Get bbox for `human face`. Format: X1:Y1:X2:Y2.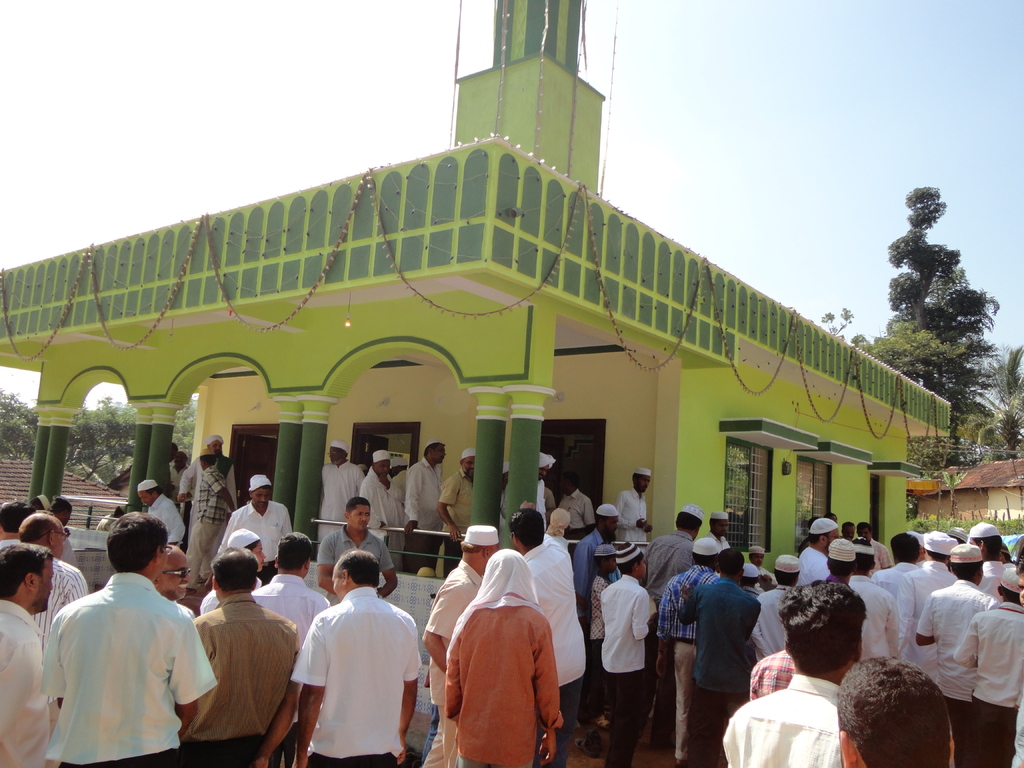
251:486:271:509.
